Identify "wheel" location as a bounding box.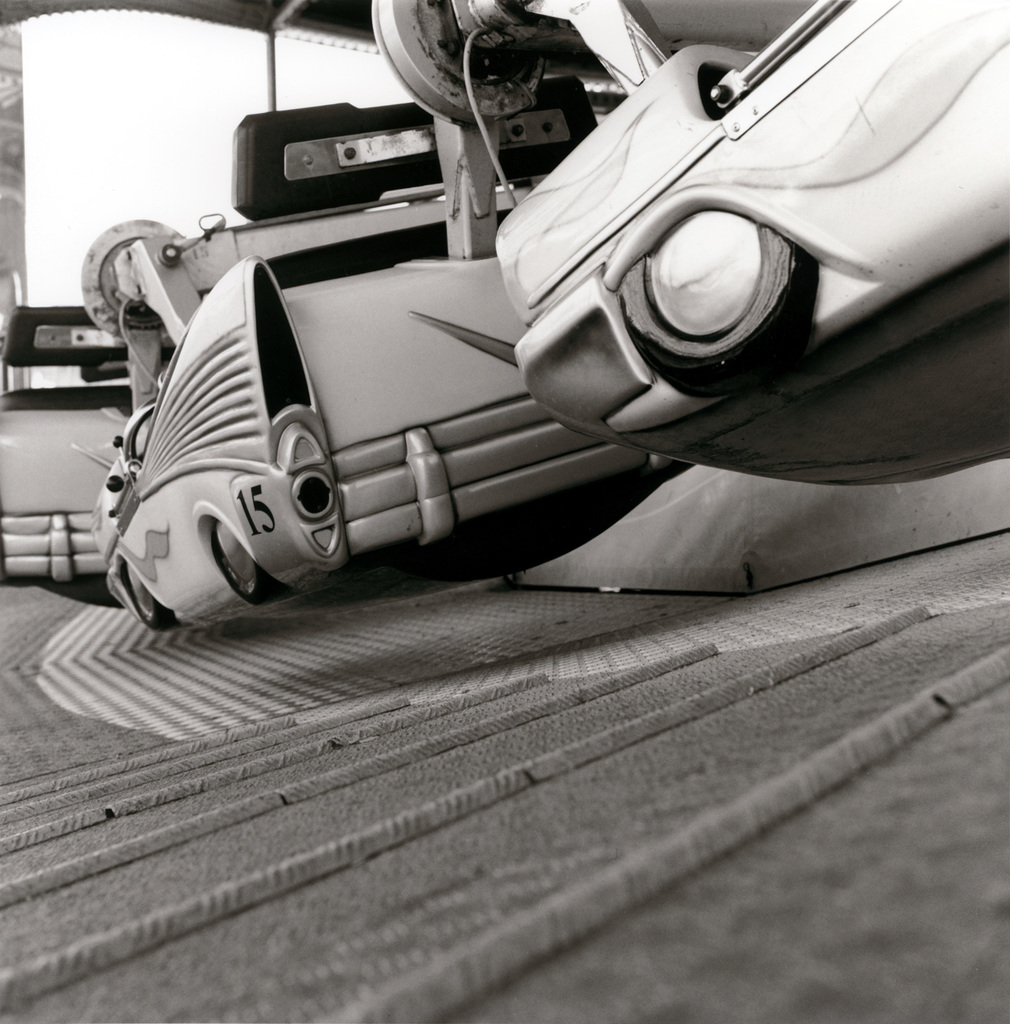
x1=611, y1=214, x2=832, y2=406.
